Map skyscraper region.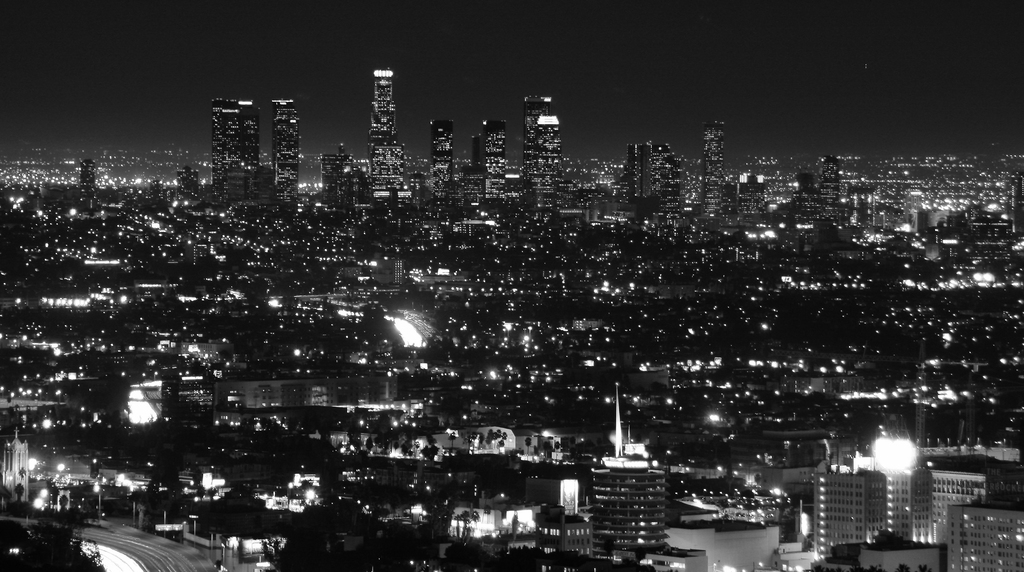
Mapped to (707,119,721,208).
